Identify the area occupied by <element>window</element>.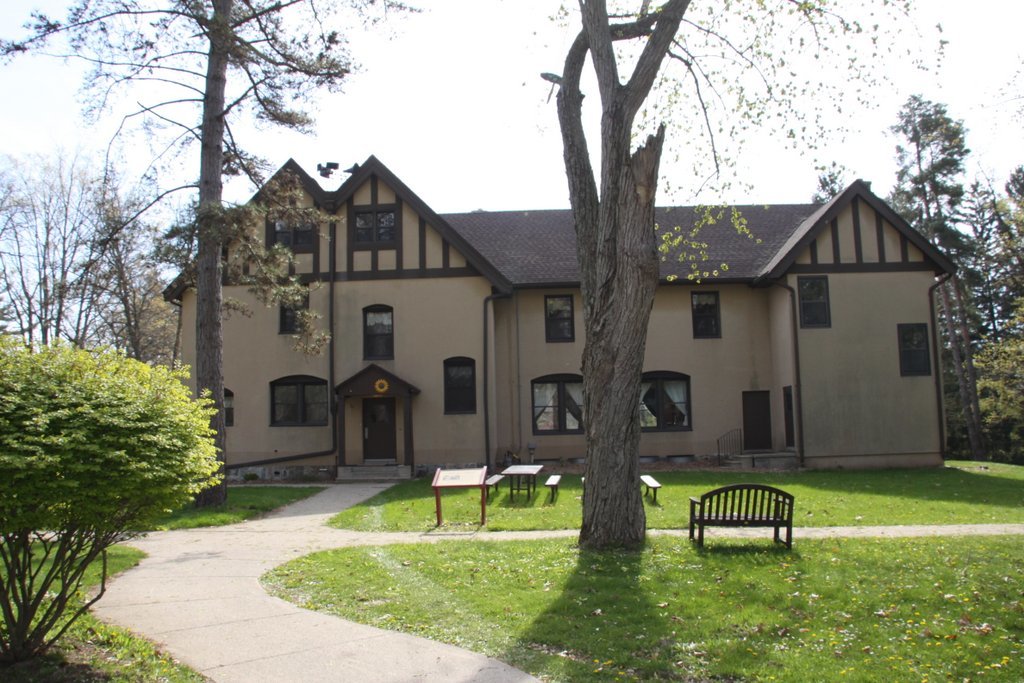
Area: x1=545, y1=295, x2=574, y2=343.
